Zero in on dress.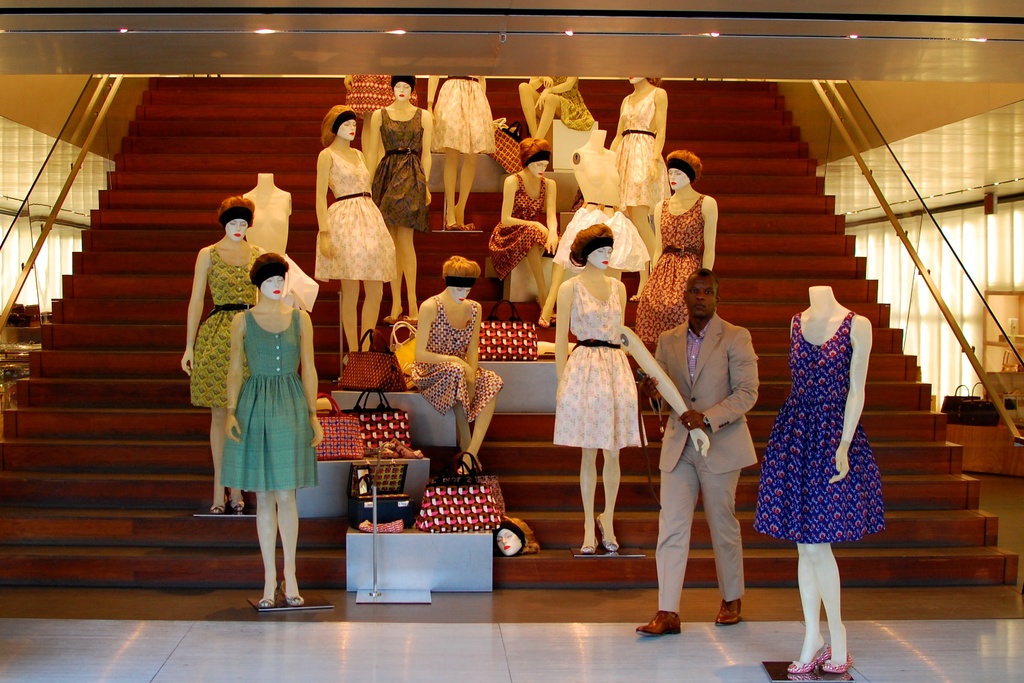
Zeroed in: 372/107/426/235.
